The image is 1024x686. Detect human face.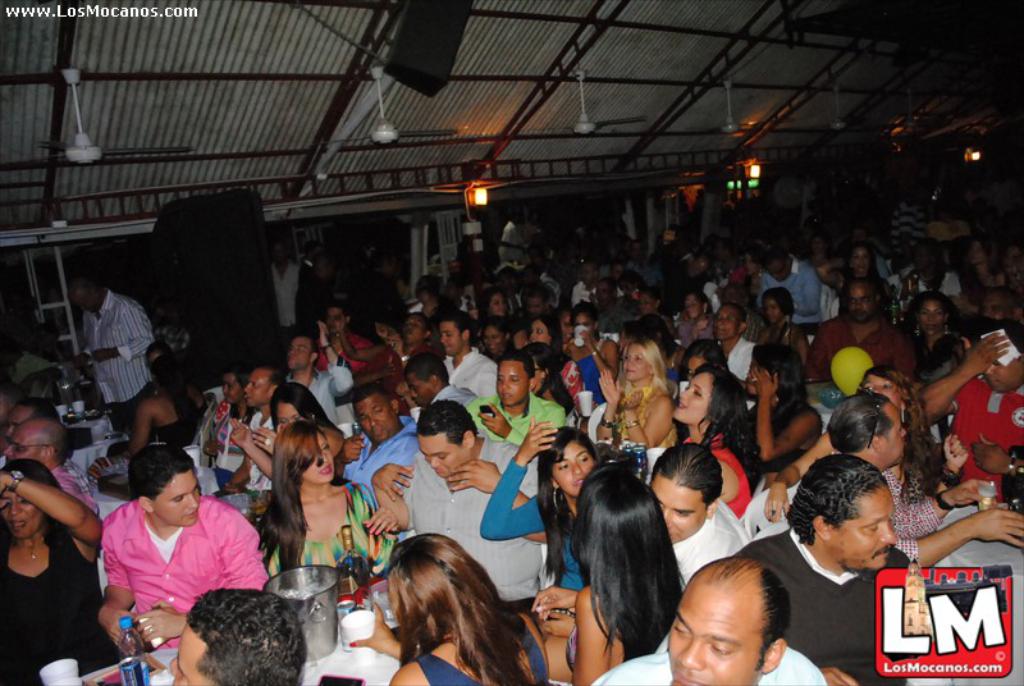
Detection: box(672, 372, 710, 426).
